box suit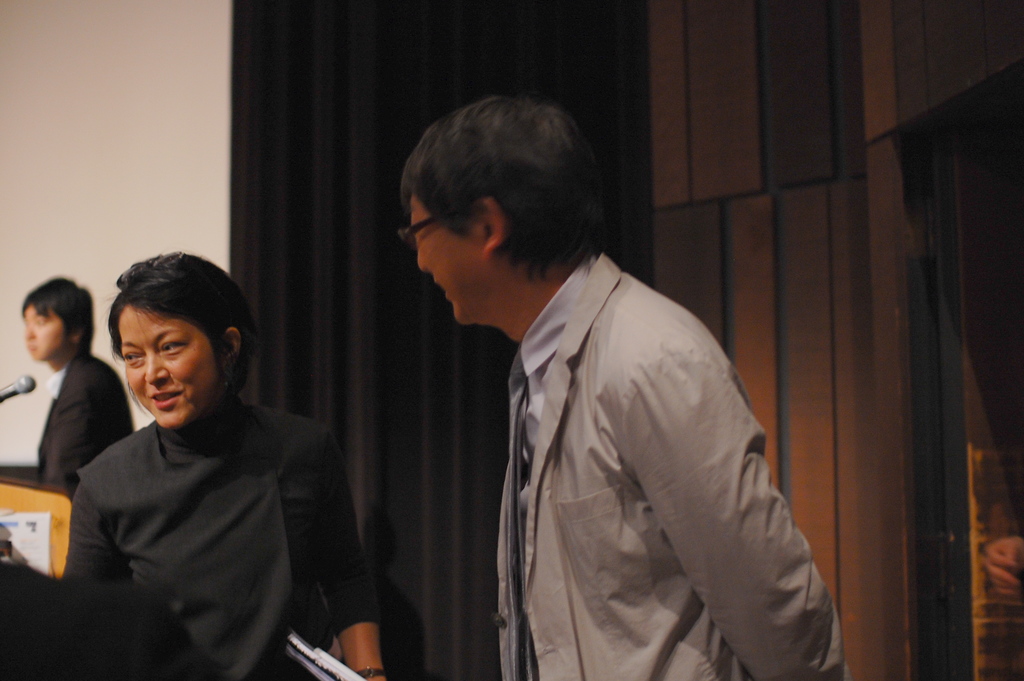
(left=487, top=249, right=851, bottom=680)
